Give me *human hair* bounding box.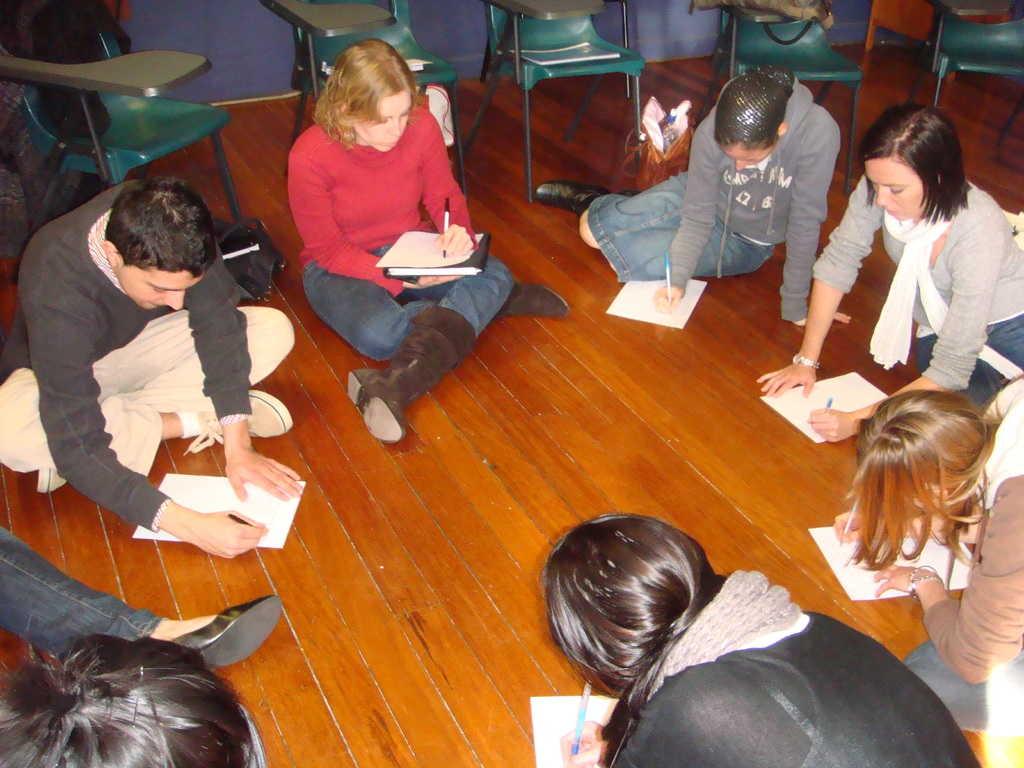
{"x1": 548, "y1": 509, "x2": 708, "y2": 708}.
